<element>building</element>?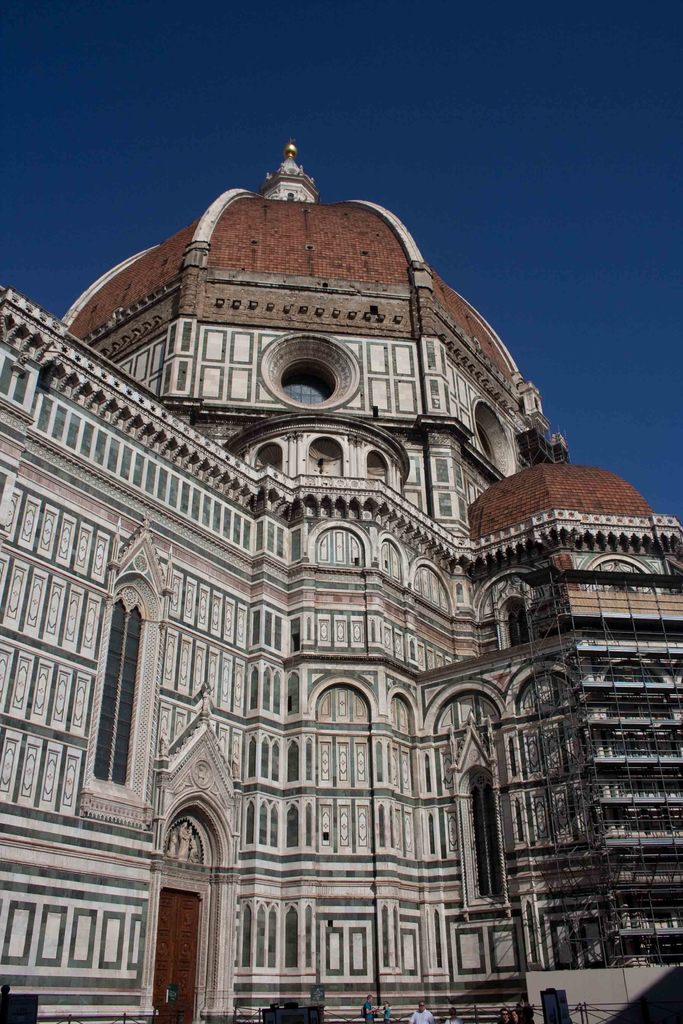
box(0, 139, 682, 1023)
